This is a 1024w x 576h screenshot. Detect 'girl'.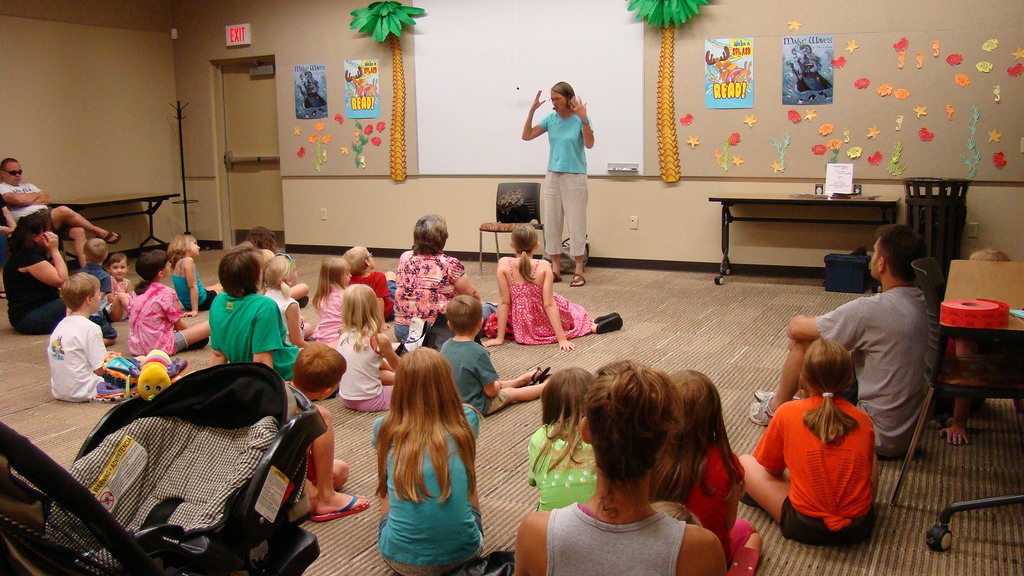
left=372, top=339, right=488, bottom=575.
